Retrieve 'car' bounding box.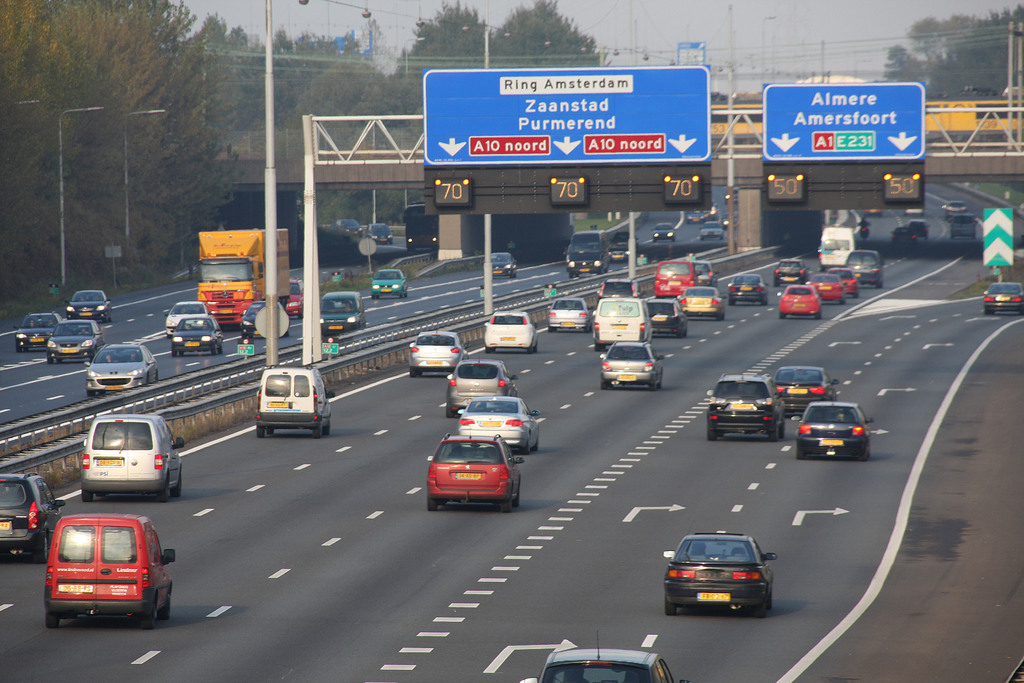
Bounding box: 940, 196, 968, 214.
